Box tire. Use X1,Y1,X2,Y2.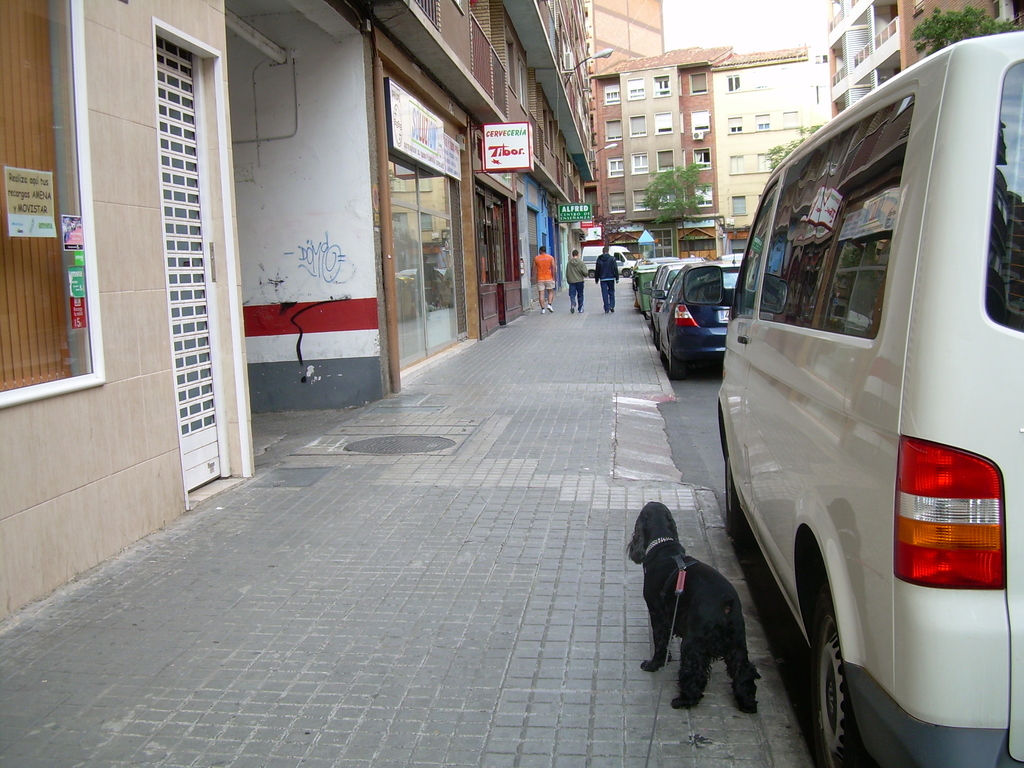
653,323,660,344.
